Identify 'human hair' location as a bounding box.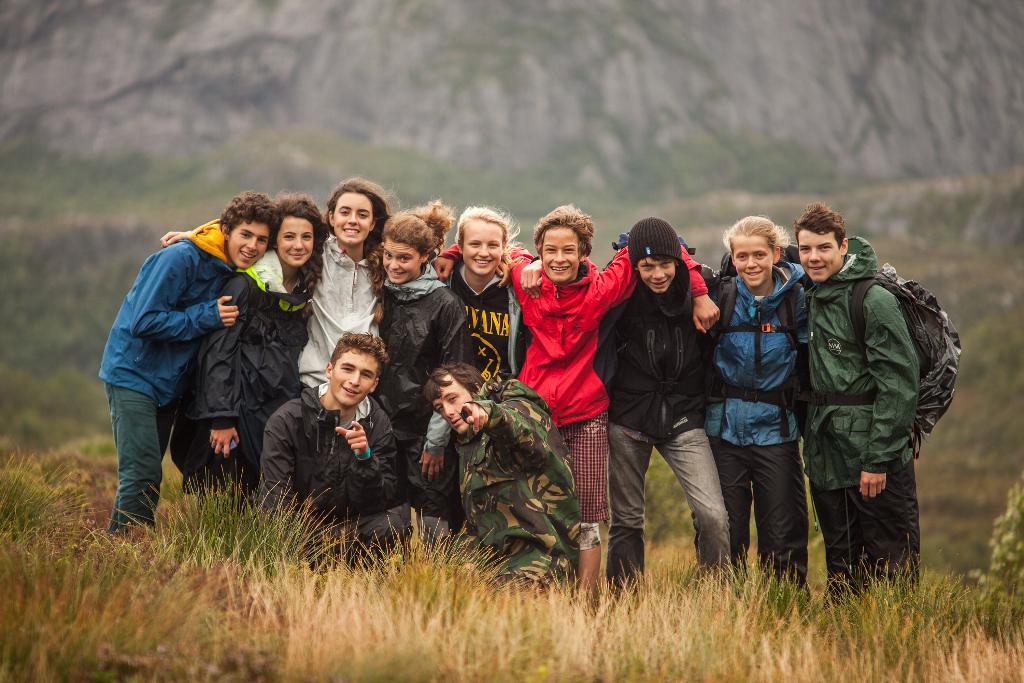
Rect(449, 202, 525, 262).
